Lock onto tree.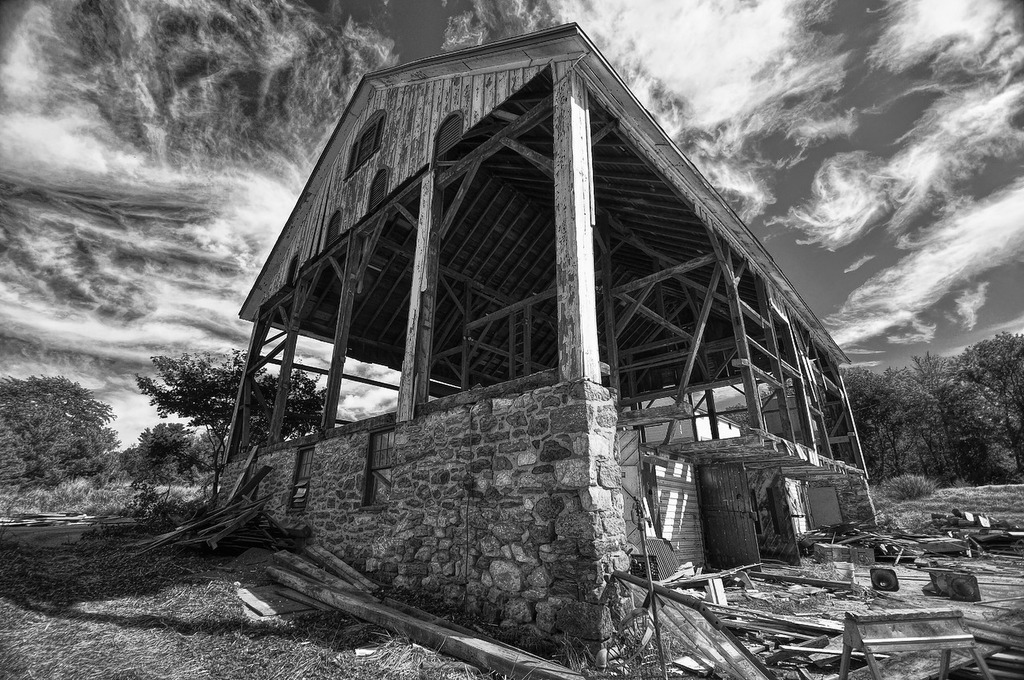
Locked: rect(0, 363, 123, 477).
